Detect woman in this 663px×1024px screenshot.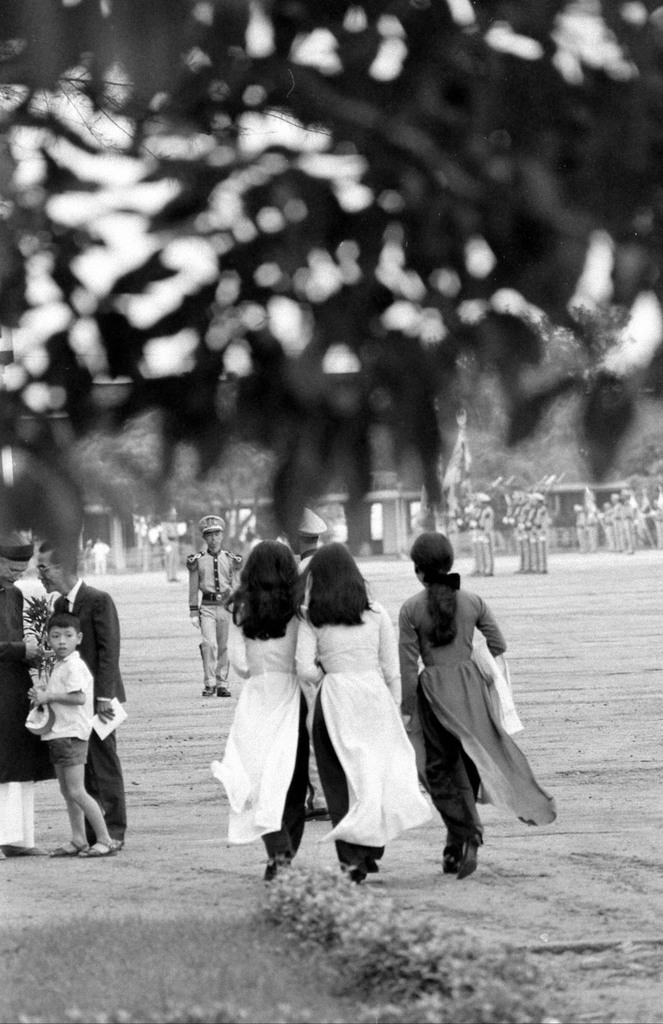
Detection: x1=211 y1=536 x2=328 y2=870.
